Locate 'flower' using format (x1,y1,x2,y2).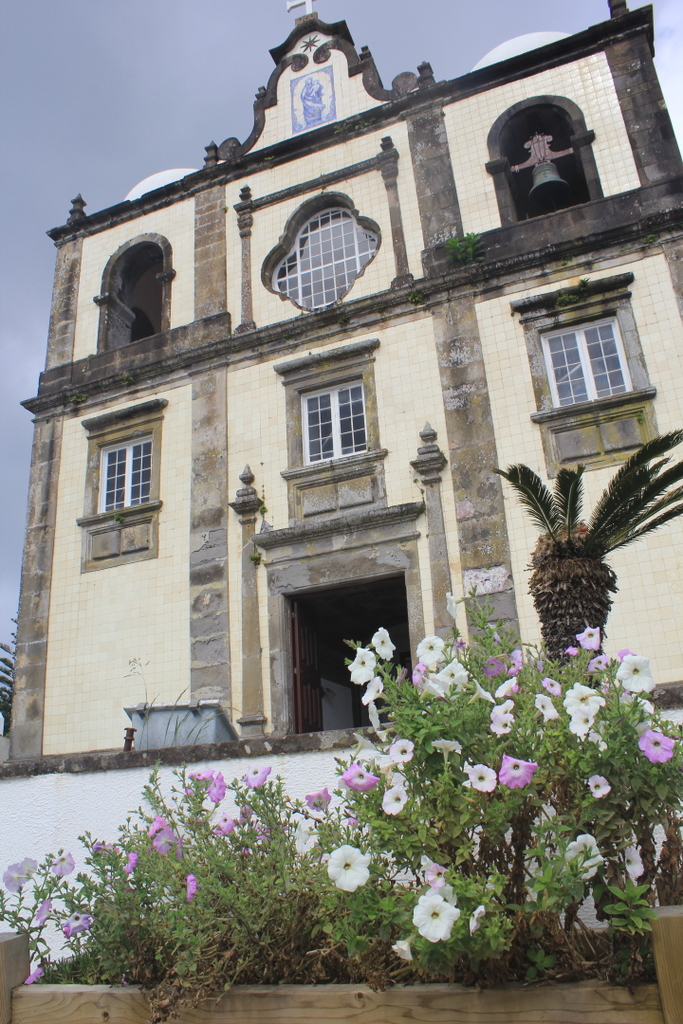
(239,759,274,788).
